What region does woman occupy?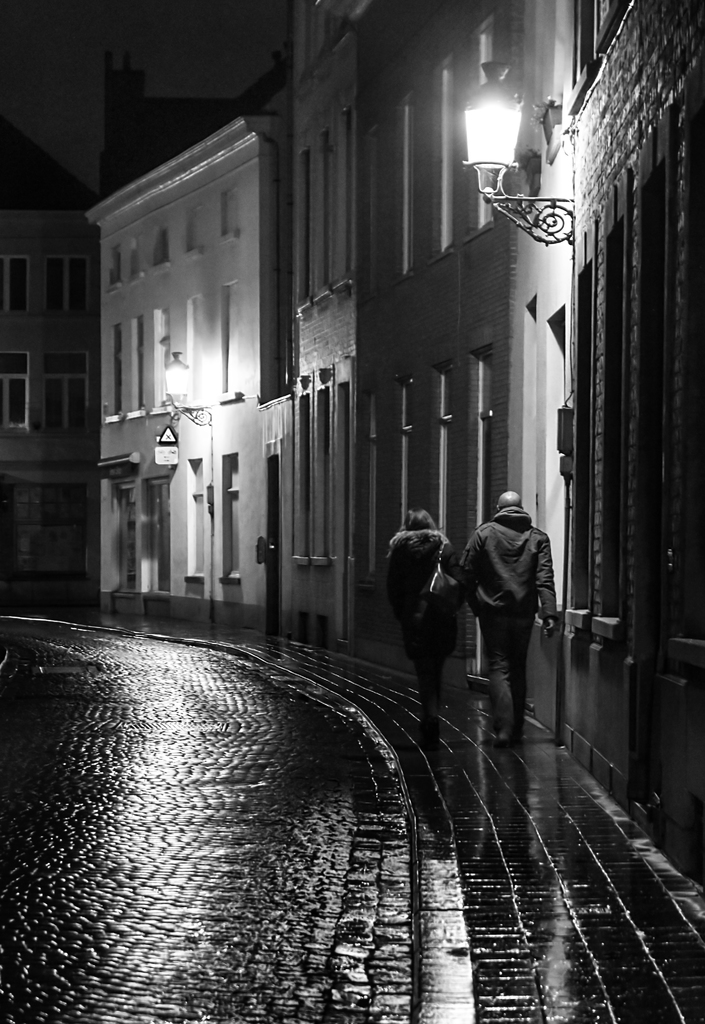
382, 506, 459, 732.
